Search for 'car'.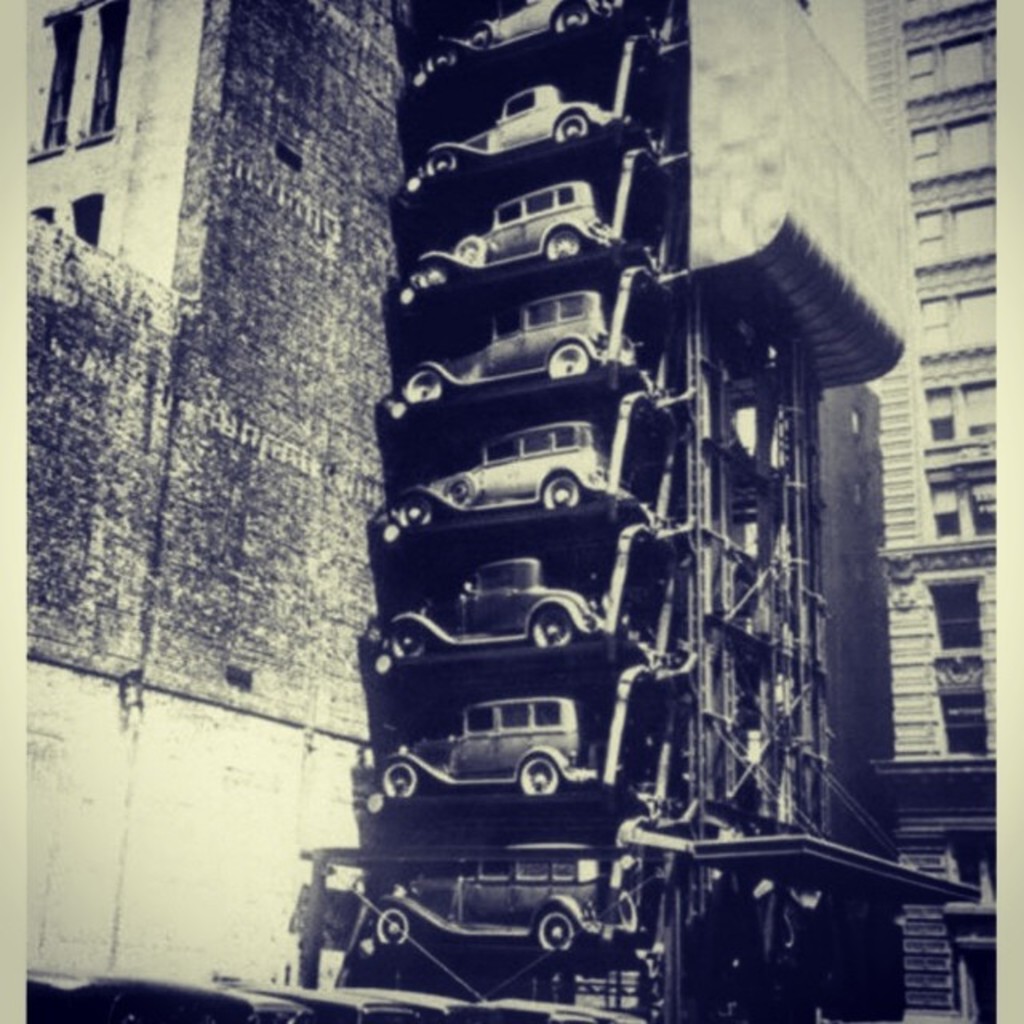
Found at [x1=370, y1=824, x2=640, y2=947].
